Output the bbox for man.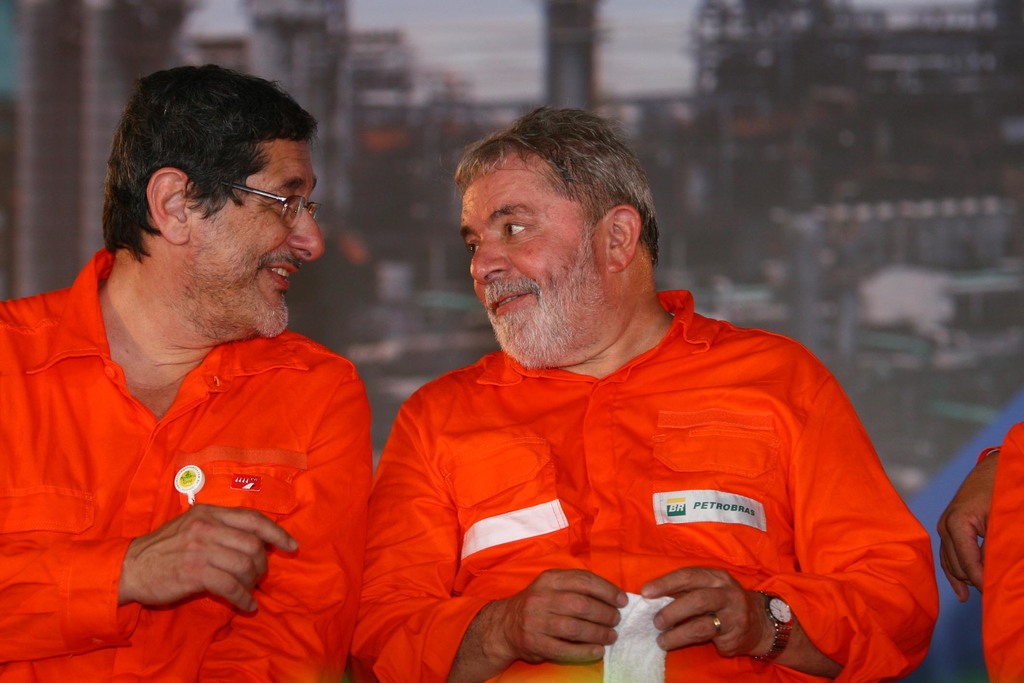
368, 111, 932, 682.
